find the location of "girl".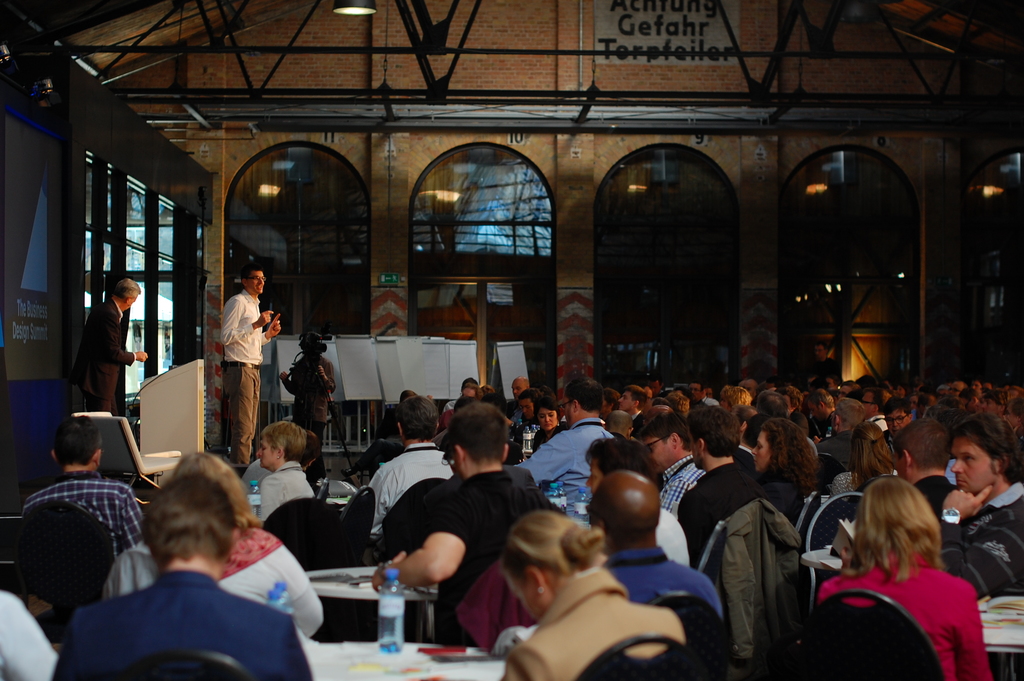
Location: [753, 416, 819, 513].
